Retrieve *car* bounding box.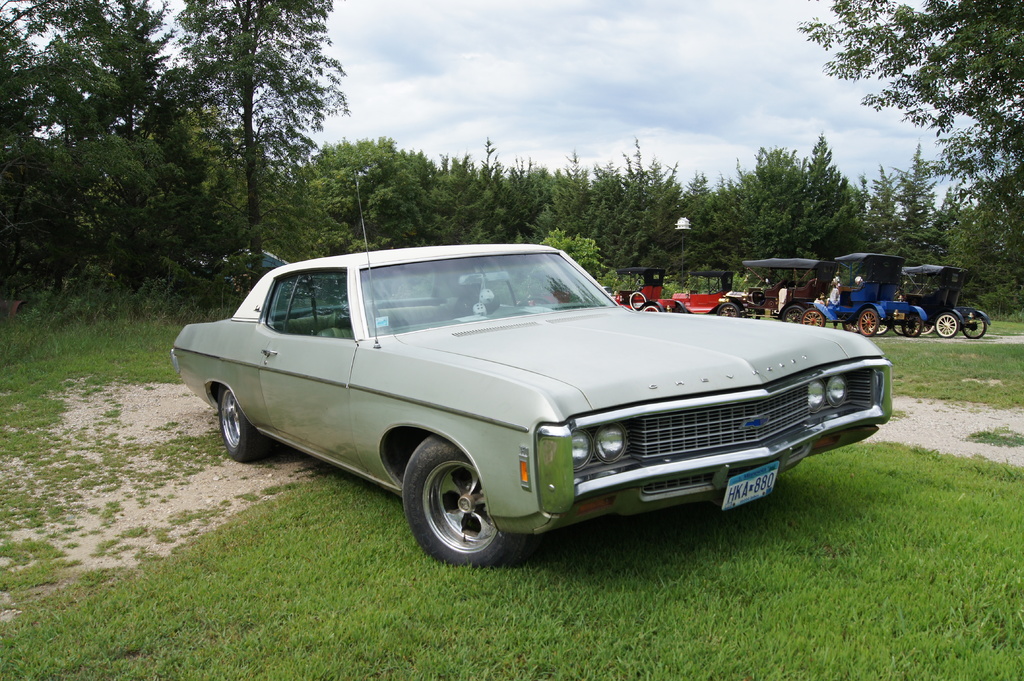
Bounding box: region(170, 150, 908, 581).
